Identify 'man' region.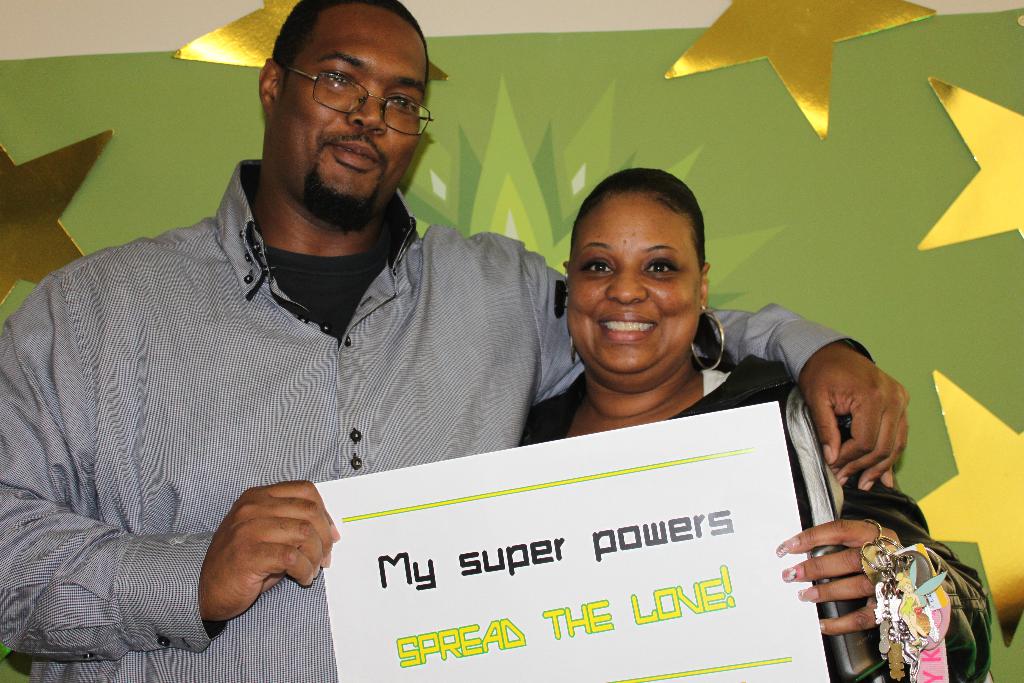
Region: <bbox>112, 32, 797, 645</bbox>.
